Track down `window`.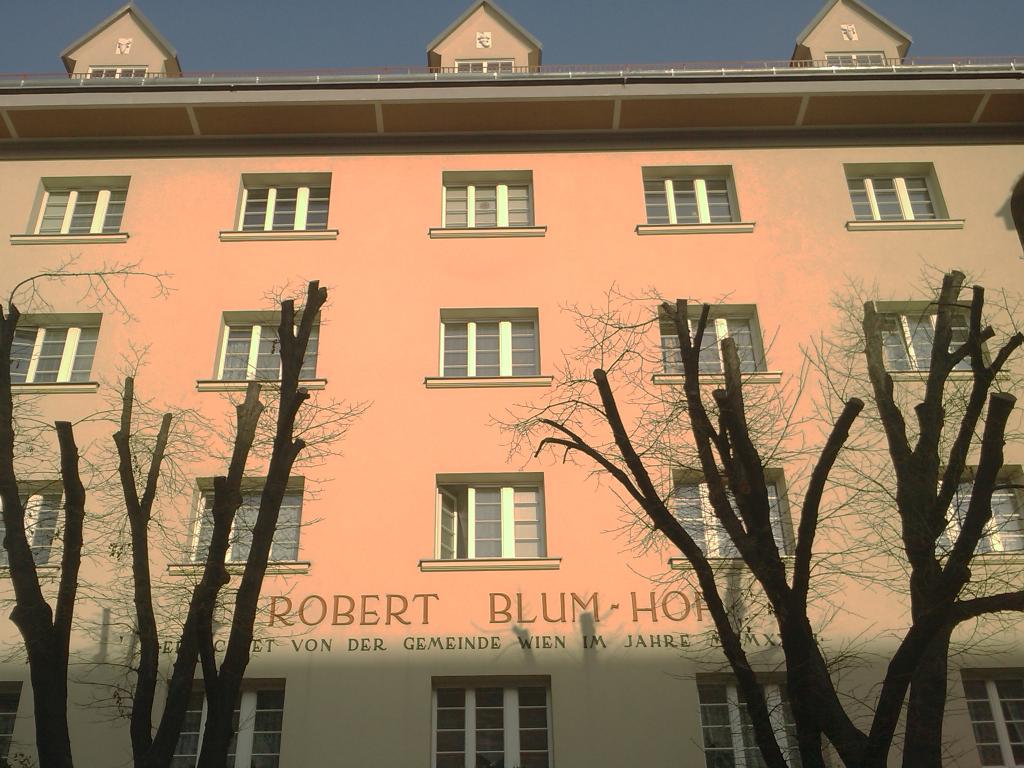
Tracked to <box>649,301,783,385</box>.
